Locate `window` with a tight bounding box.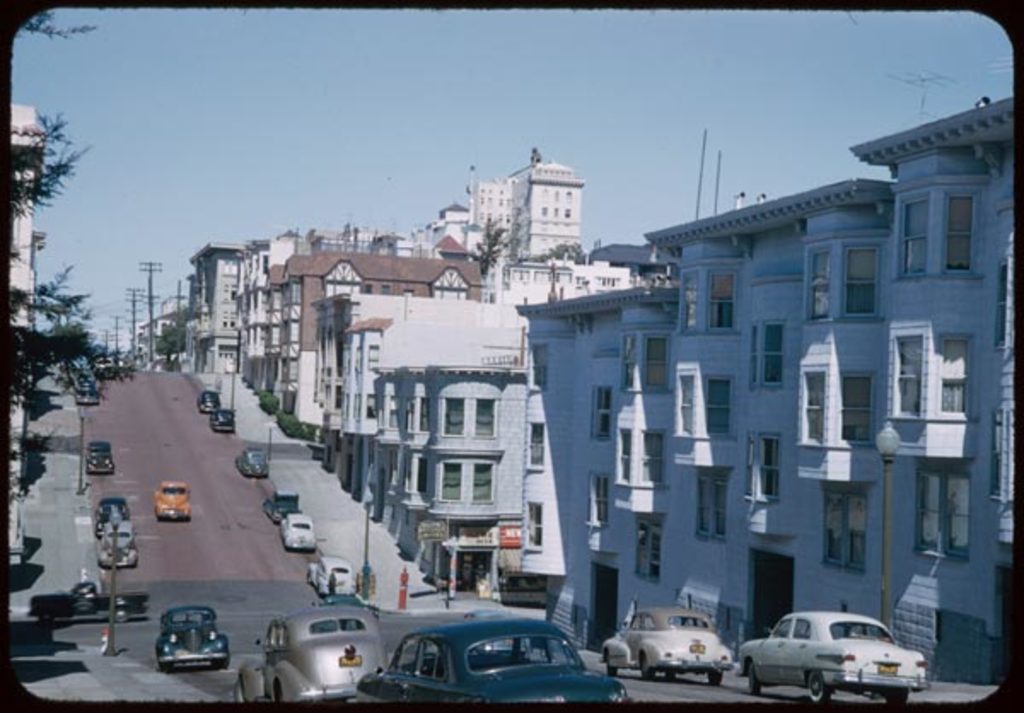
596, 275, 614, 285.
